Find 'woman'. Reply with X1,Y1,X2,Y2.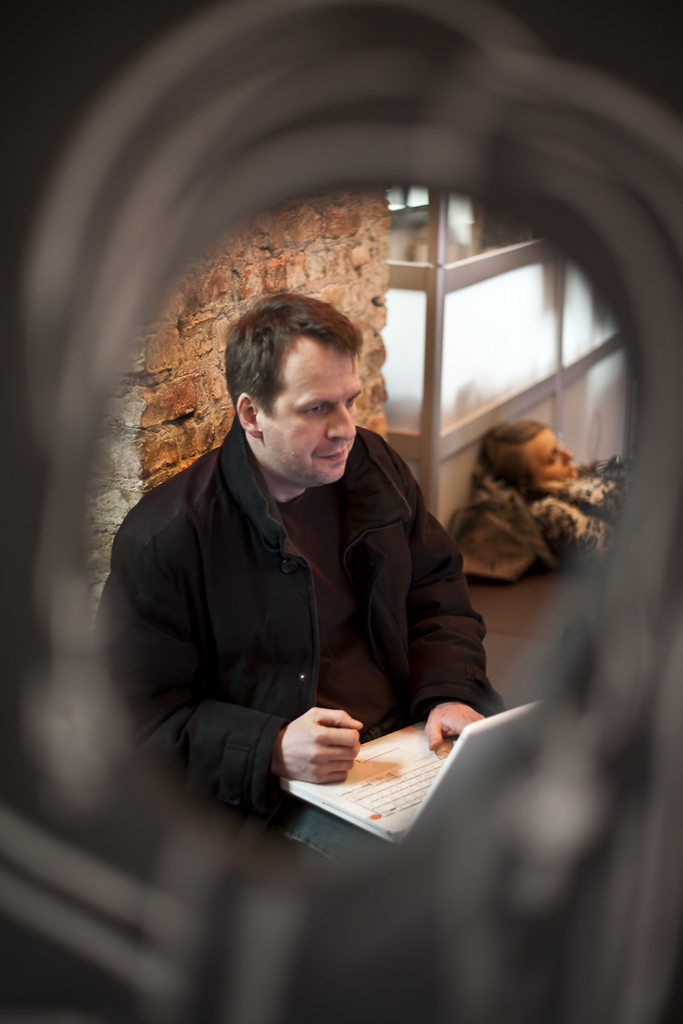
478,422,624,569.
